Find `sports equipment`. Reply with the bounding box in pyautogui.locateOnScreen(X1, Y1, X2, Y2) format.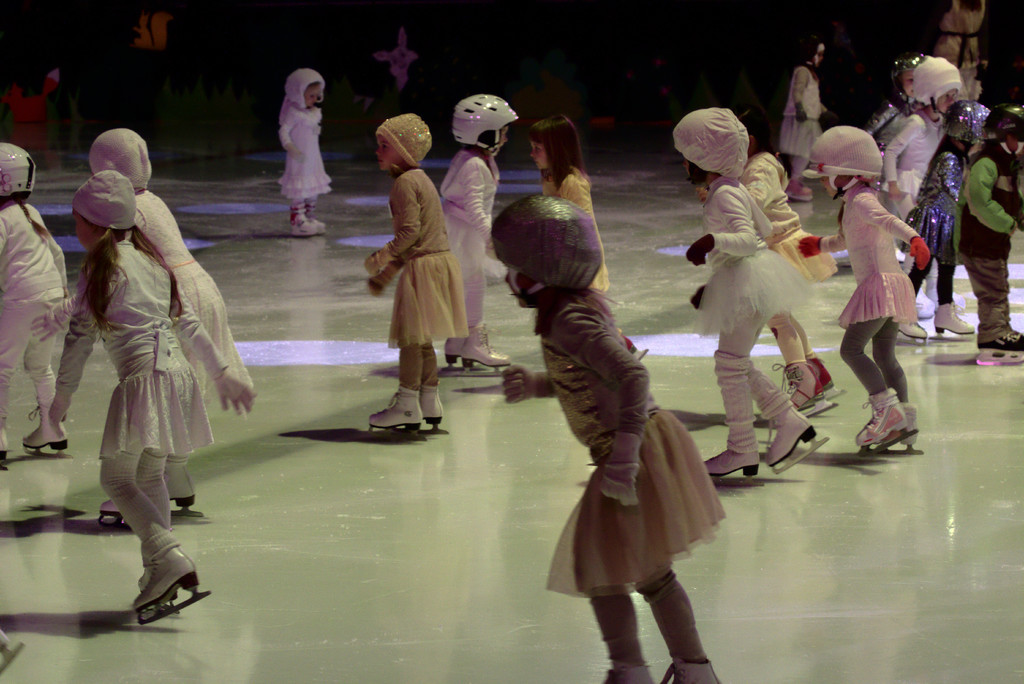
pyautogui.locateOnScreen(167, 456, 206, 518).
